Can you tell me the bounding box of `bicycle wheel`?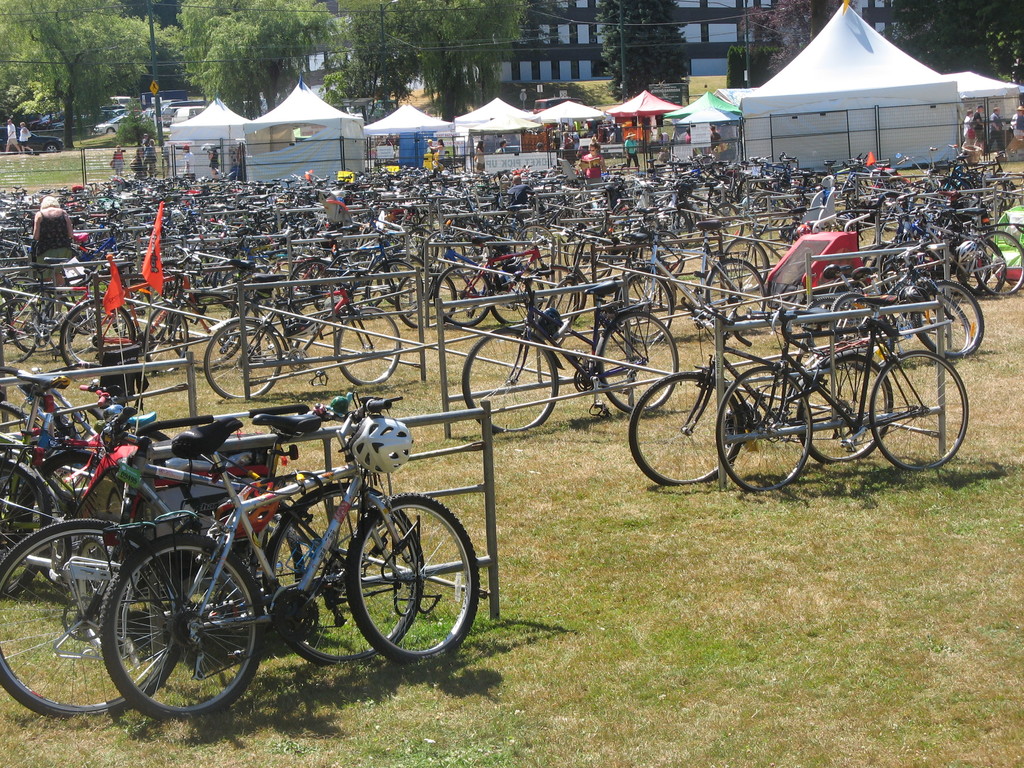
x1=344 y1=494 x2=478 y2=659.
